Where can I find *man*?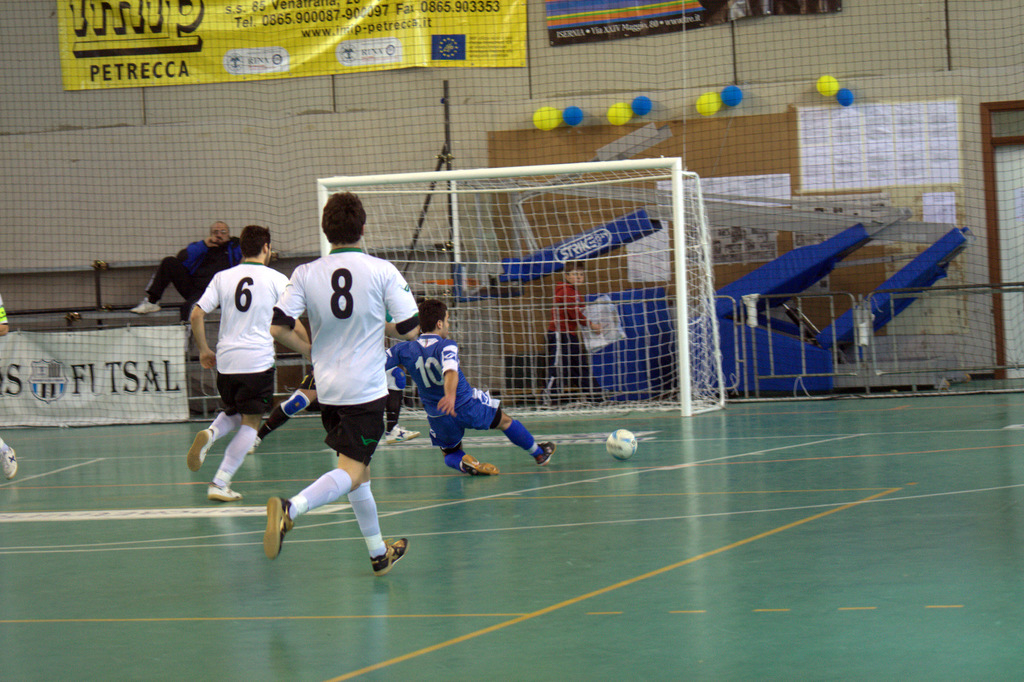
You can find it at <bbox>133, 223, 253, 313</bbox>.
